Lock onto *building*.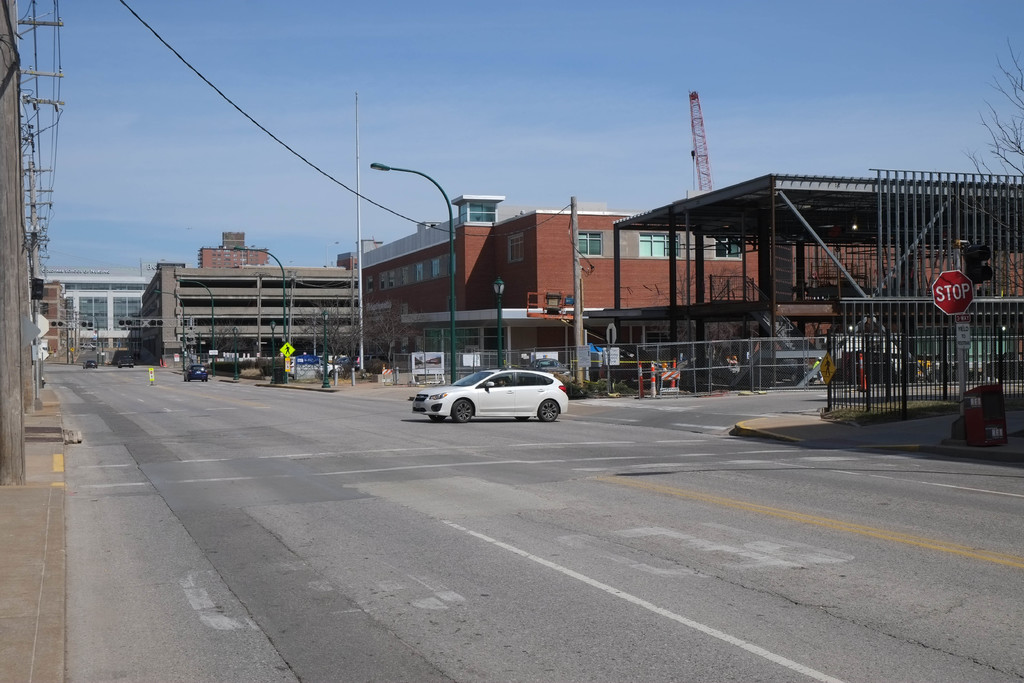
Locked: [x1=358, y1=193, x2=763, y2=366].
